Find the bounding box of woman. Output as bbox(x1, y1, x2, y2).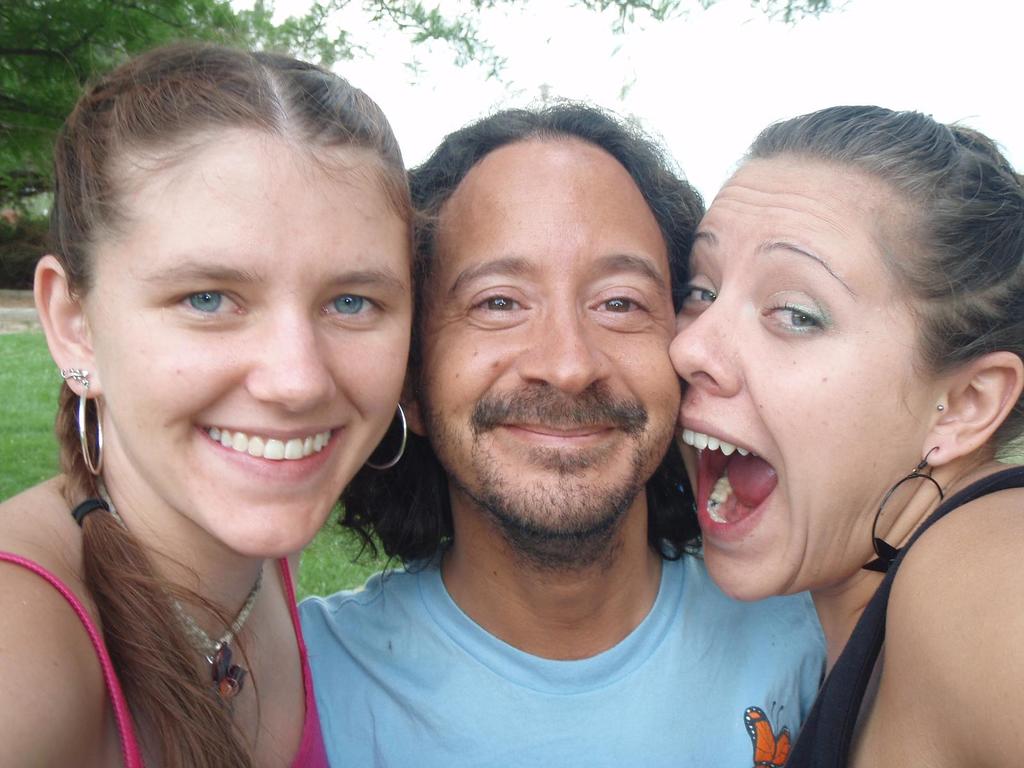
bbox(0, 38, 419, 767).
